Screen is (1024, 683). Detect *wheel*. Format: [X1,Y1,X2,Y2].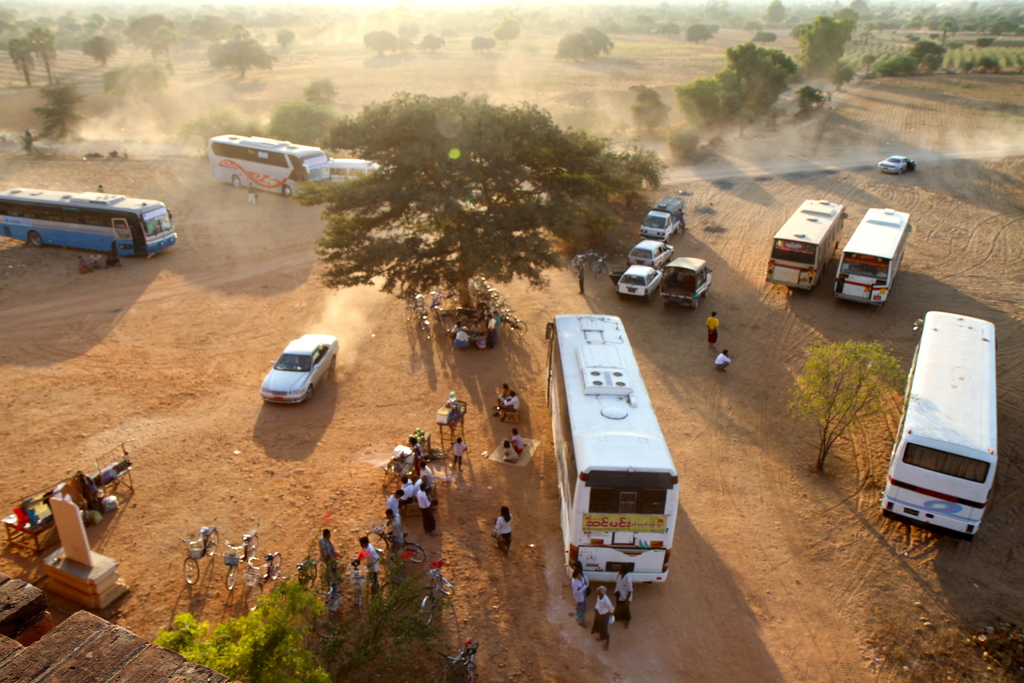
[230,176,240,187].
